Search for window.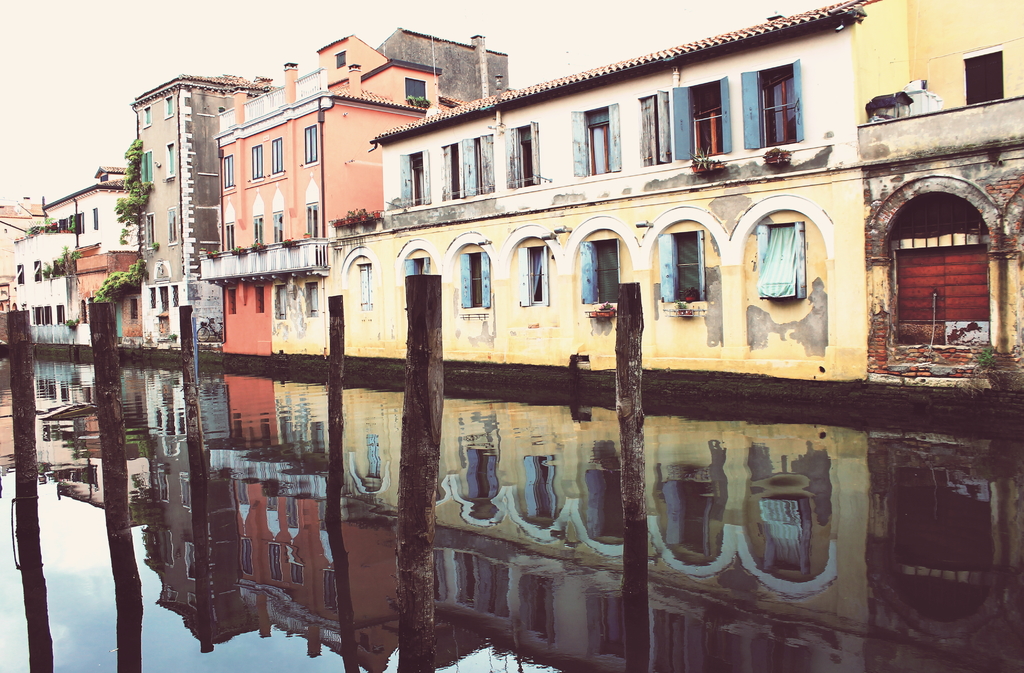
Found at region(738, 56, 804, 149).
